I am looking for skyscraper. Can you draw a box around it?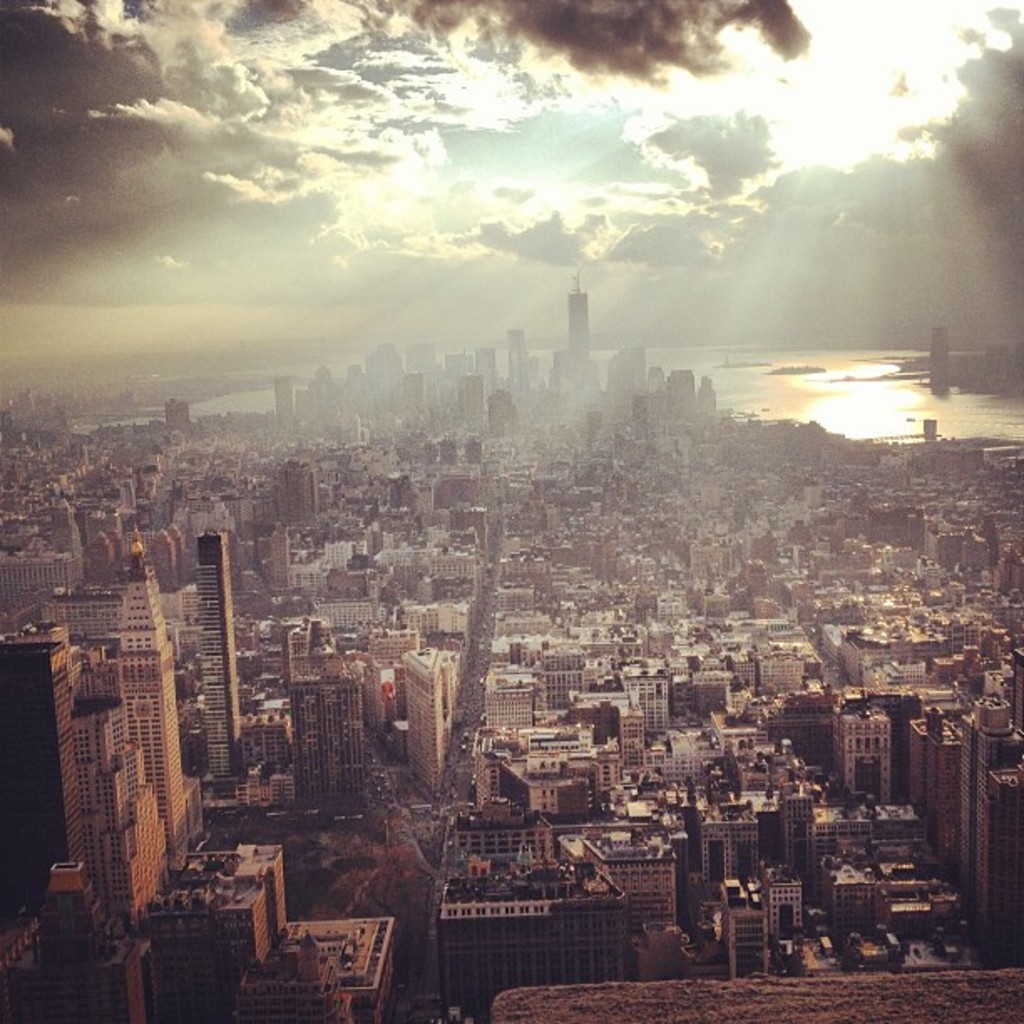
Sure, the bounding box is (115, 517, 192, 883).
